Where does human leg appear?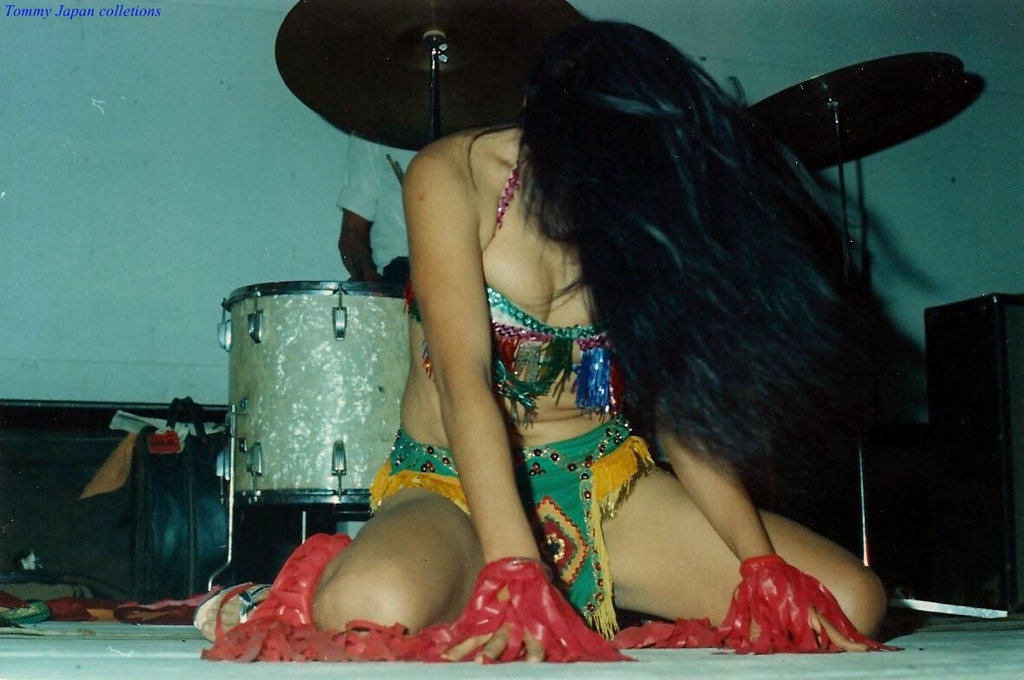
Appears at [x1=195, y1=479, x2=490, y2=639].
